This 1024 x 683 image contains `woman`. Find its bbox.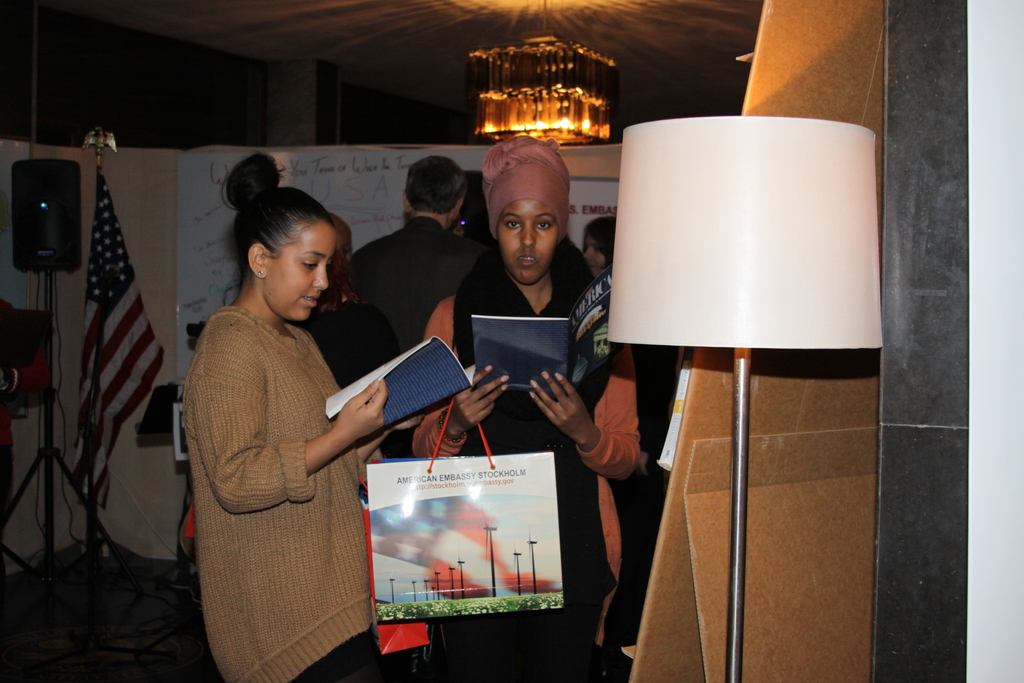
{"x1": 420, "y1": 107, "x2": 657, "y2": 677}.
